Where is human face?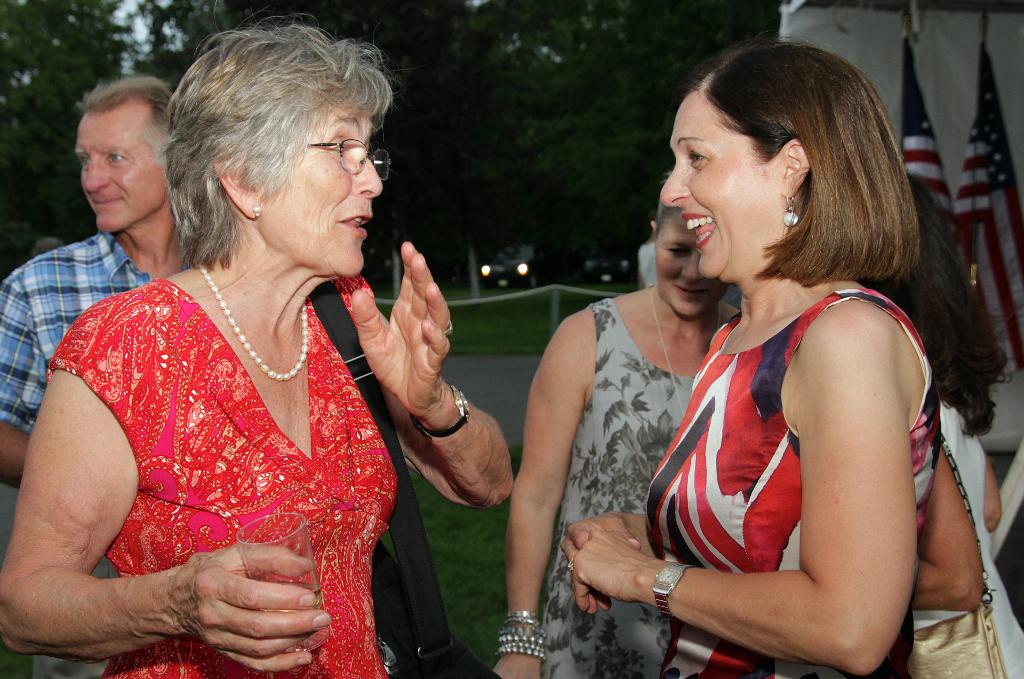
[256, 97, 383, 278].
